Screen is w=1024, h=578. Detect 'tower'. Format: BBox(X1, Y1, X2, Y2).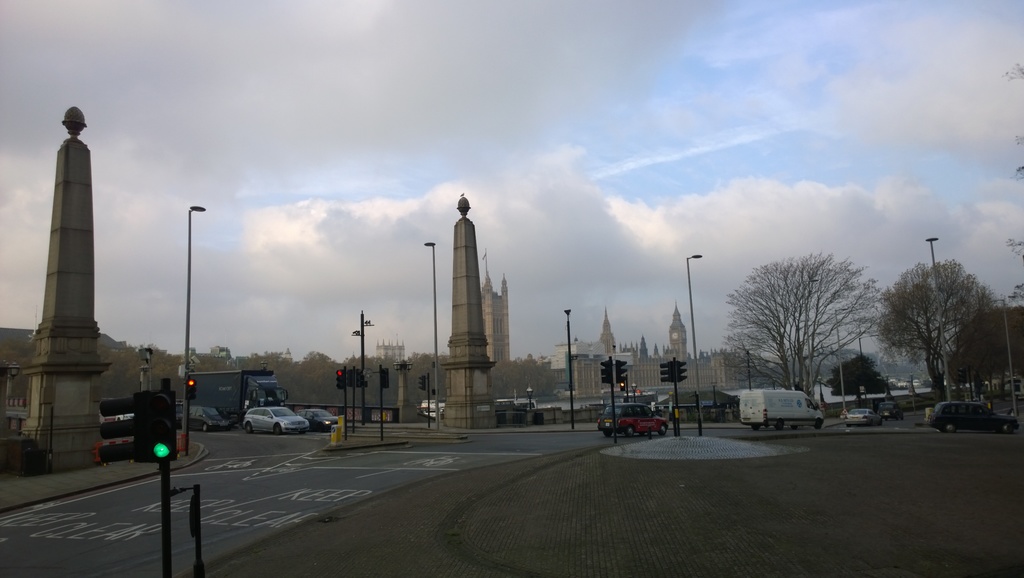
BBox(22, 105, 120, 470).
